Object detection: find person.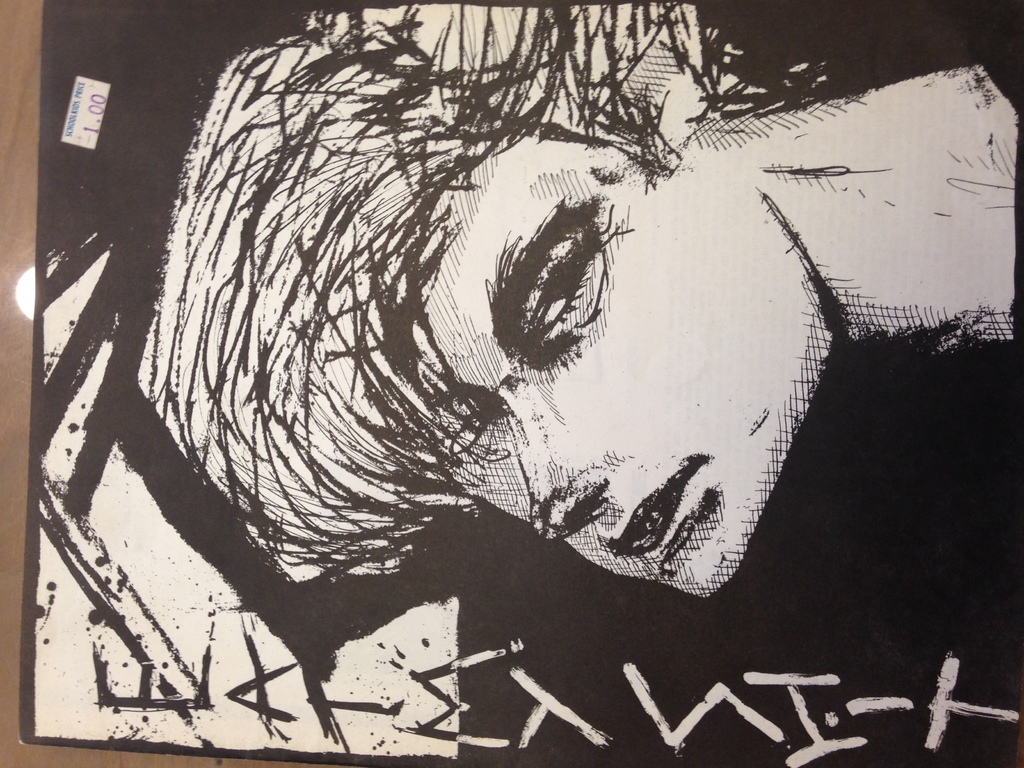
[left=136, top=0, right=1023, bottom=601].
